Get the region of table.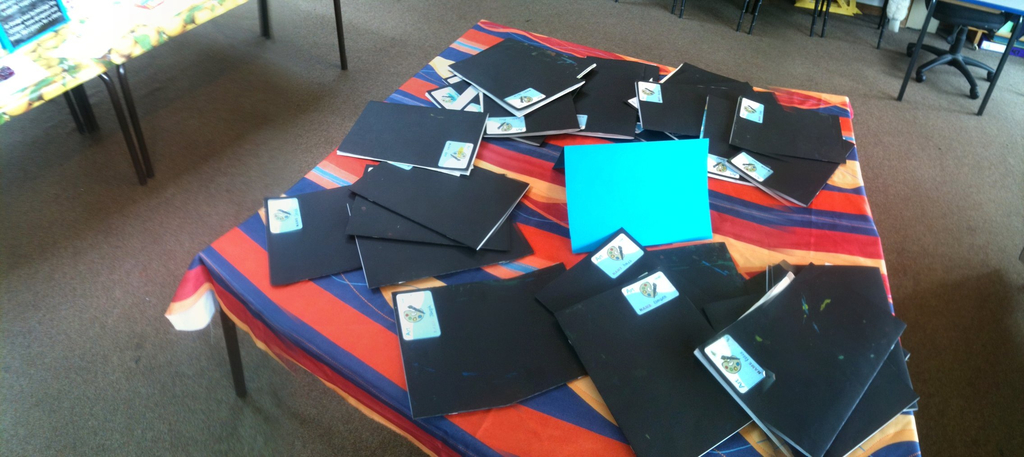
(left=175, top=31, right=911, bottom=456).
